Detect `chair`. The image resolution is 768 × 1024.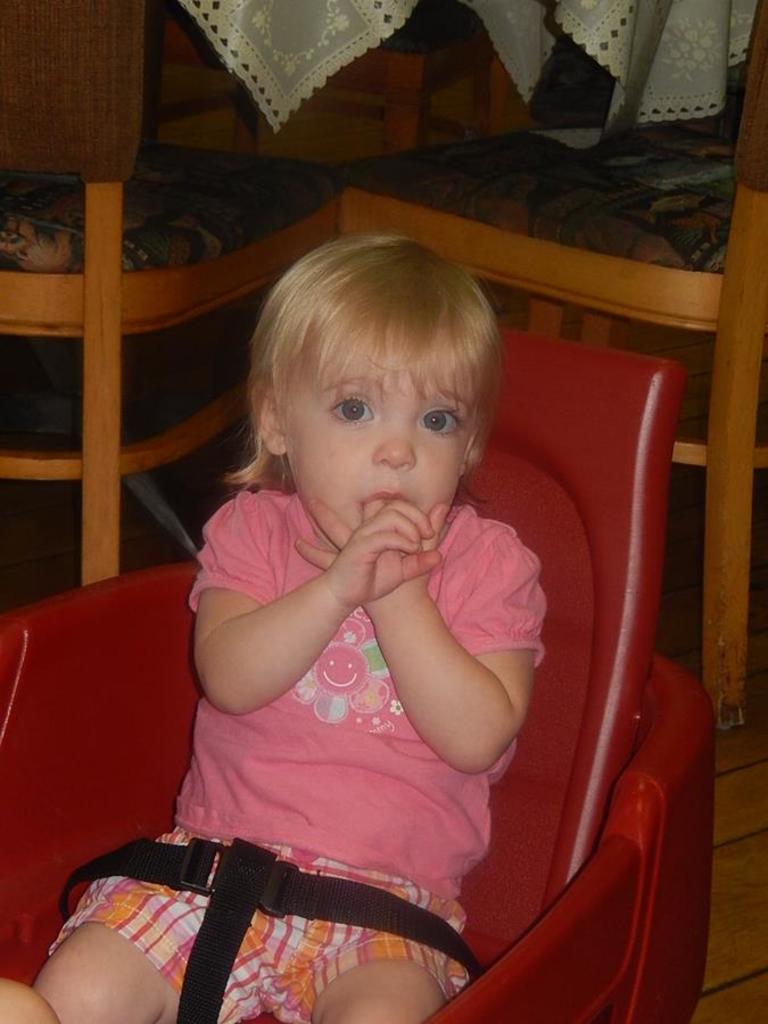
336, 0, 767, 718.
